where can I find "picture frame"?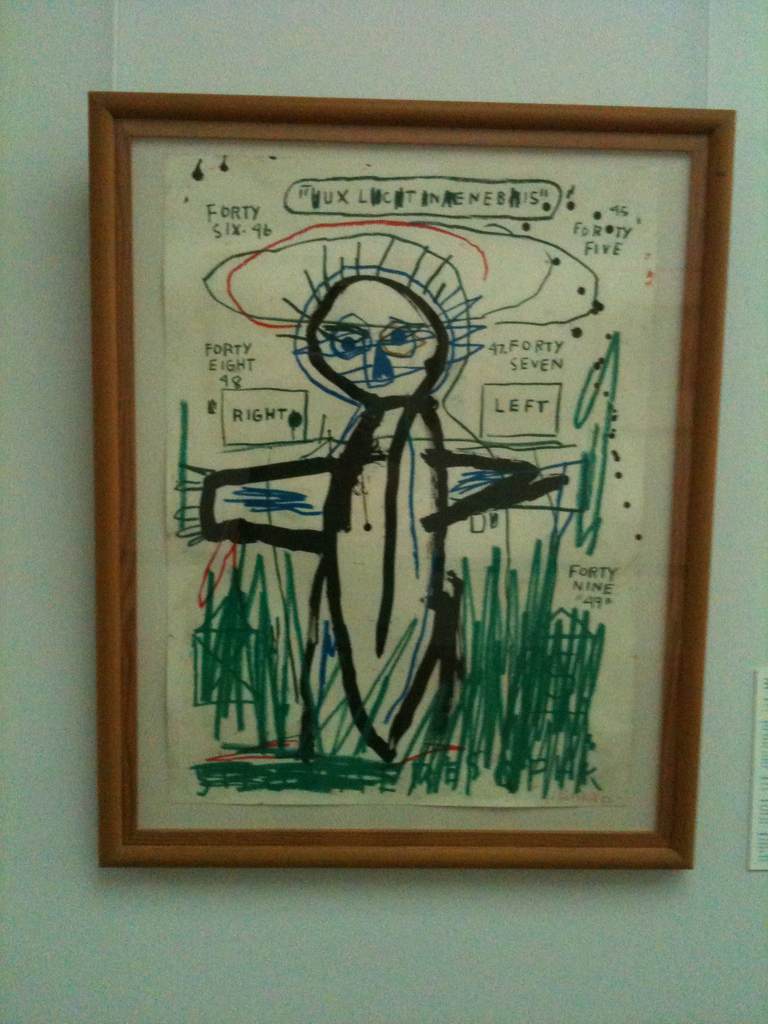
You can find it at rect(82, 95, 735, 879).
